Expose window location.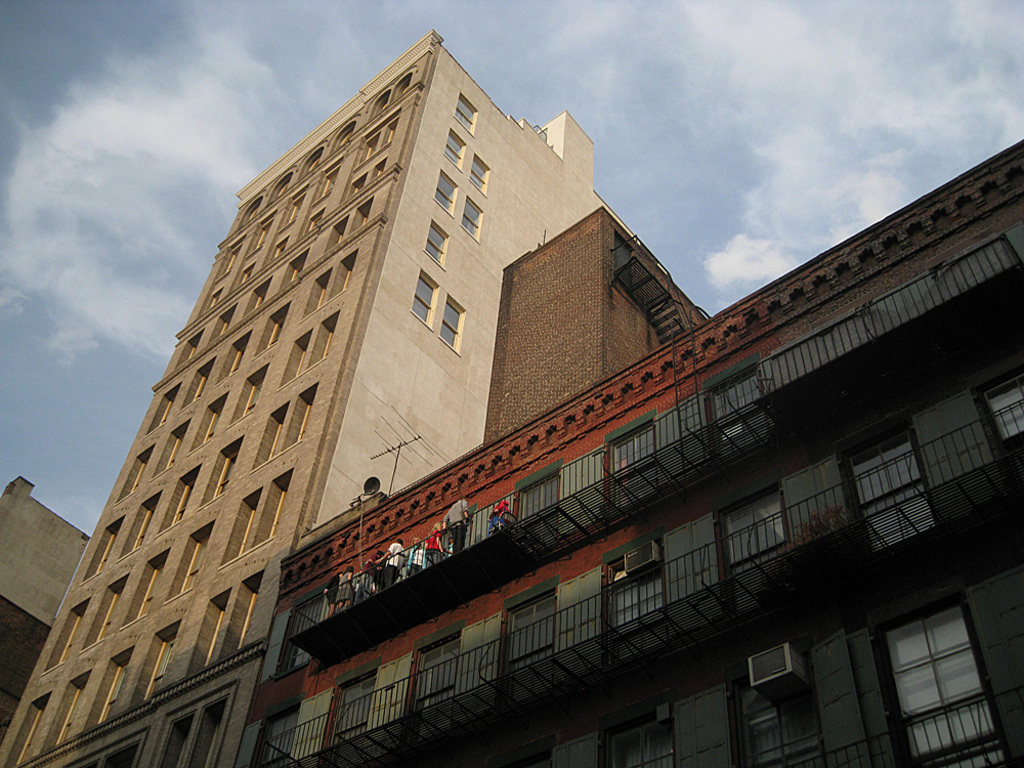
Exposed at Rect(162, 525, 221, 609).
